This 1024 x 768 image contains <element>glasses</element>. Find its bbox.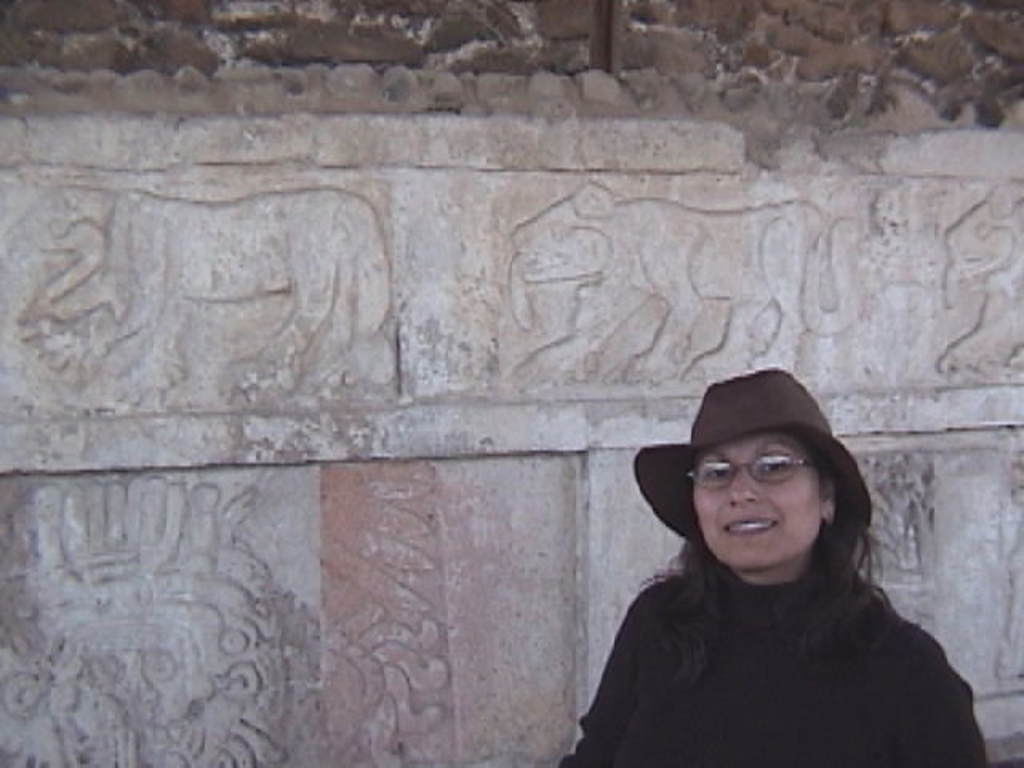
box=[691, 442, 835, 486].
